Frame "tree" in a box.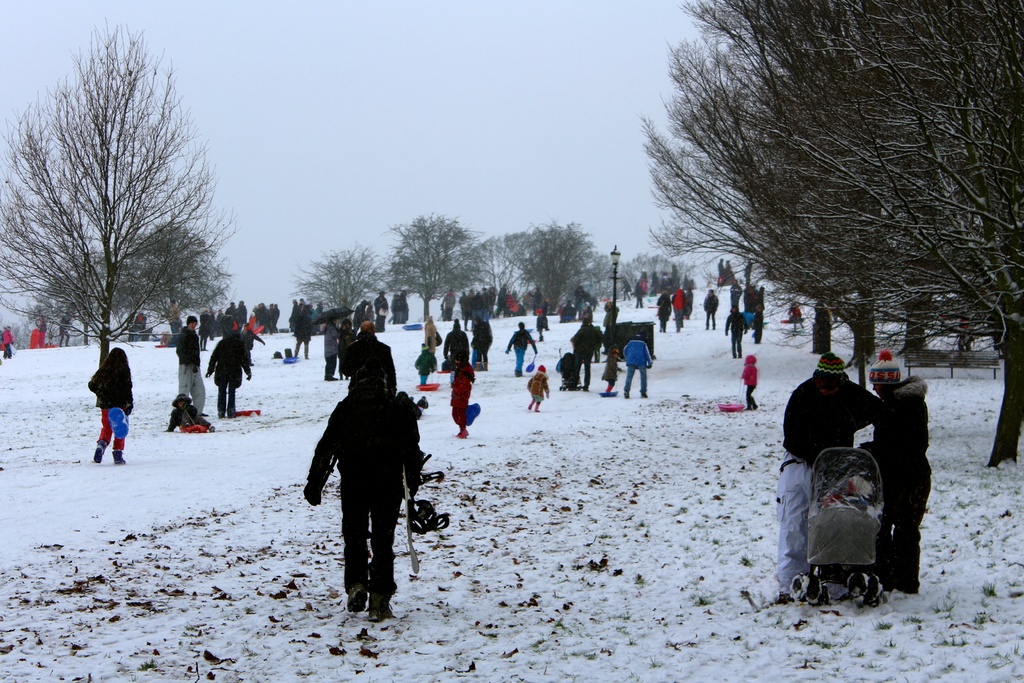
(116,214,221,339).
